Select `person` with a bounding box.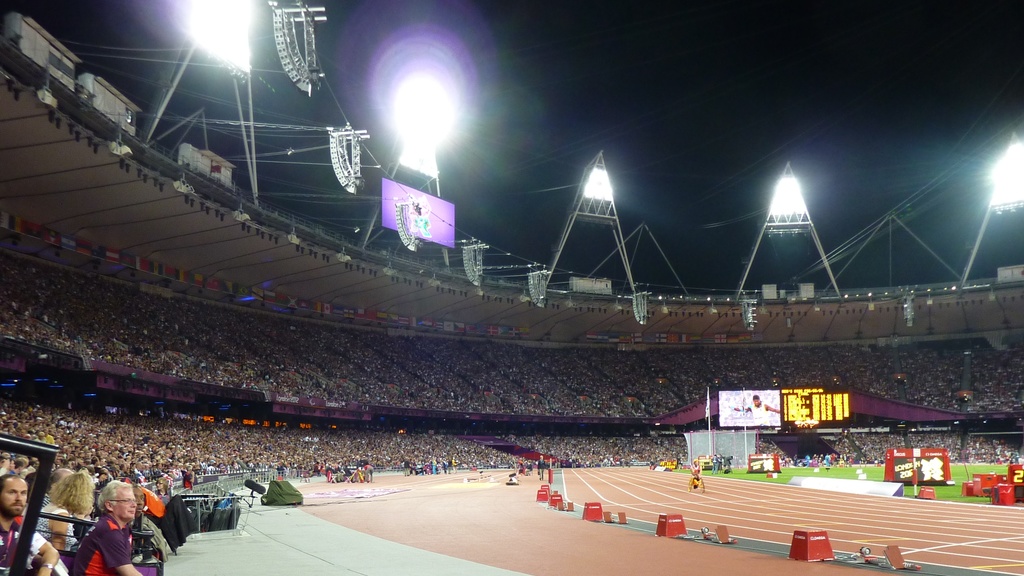
rect(67, 474, 144, 572).
